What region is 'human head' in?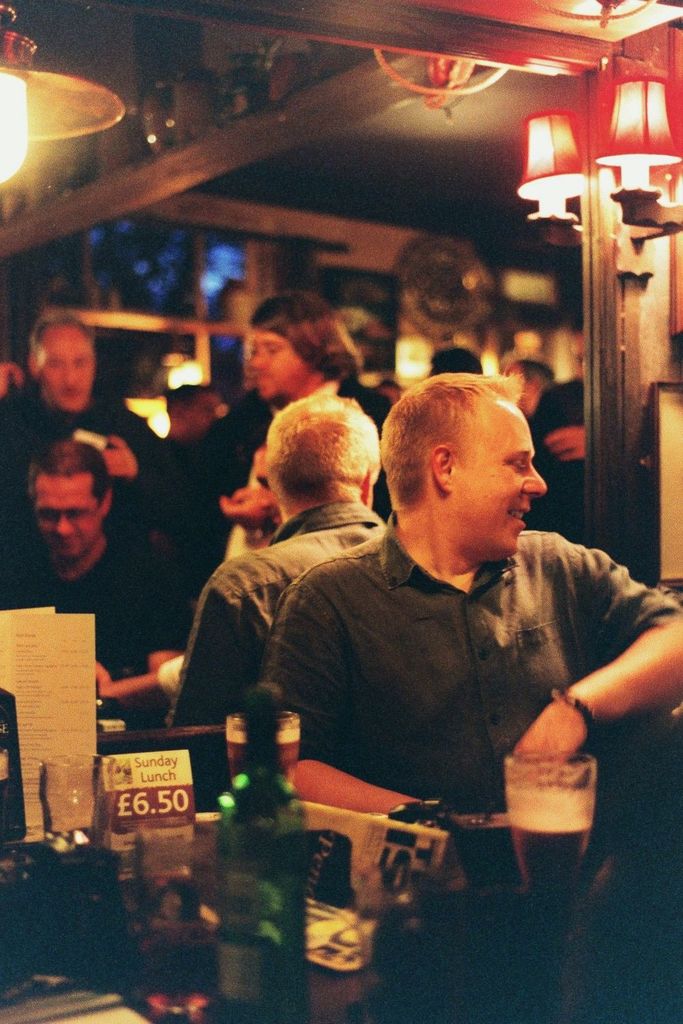
<box>378,372,562,564</box>.
